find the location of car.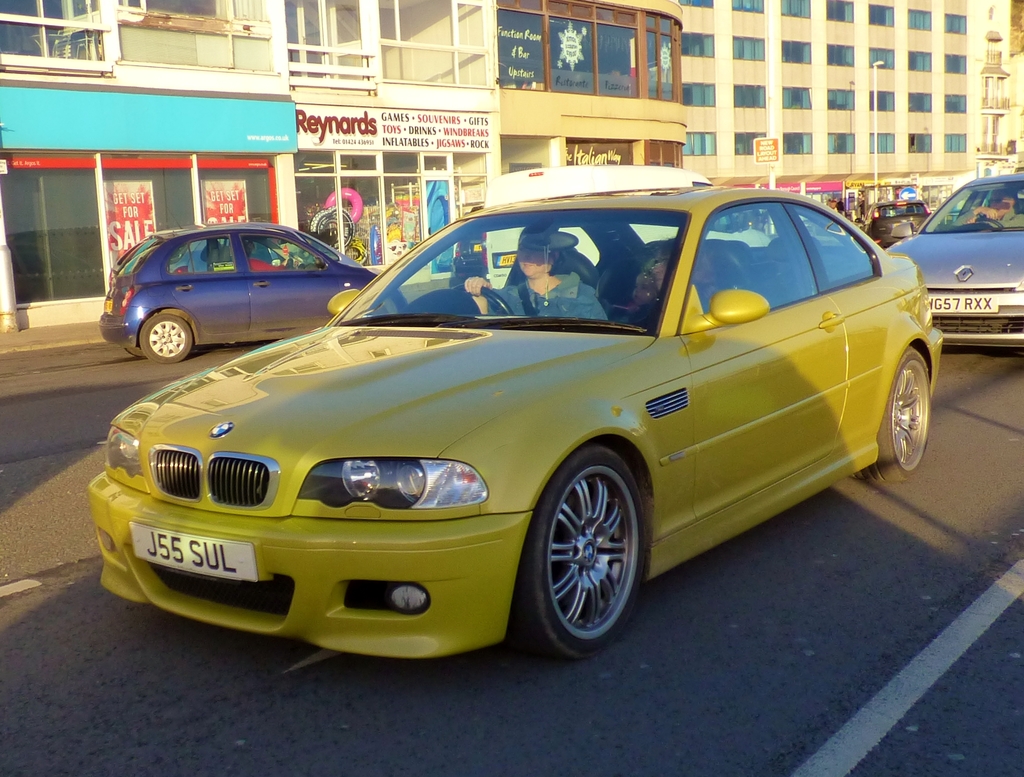
Location: 100, 225, 378, 360.
